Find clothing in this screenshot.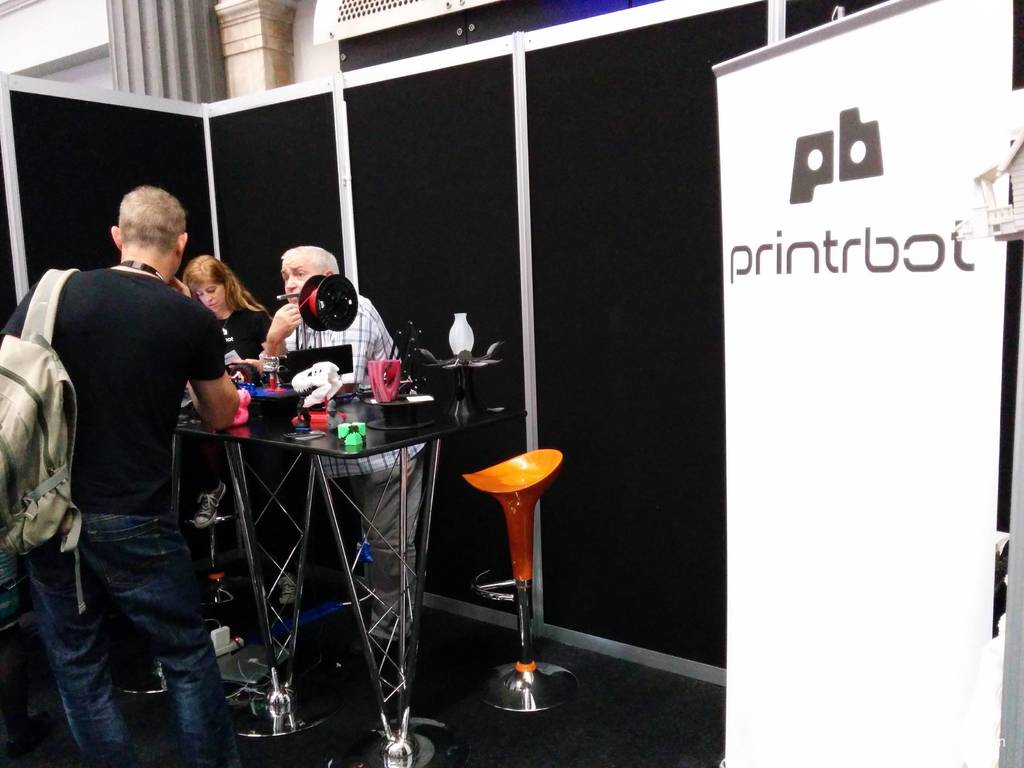
The bounding box for clothing is x1=280 y1=284 x2=427 y2=648.
